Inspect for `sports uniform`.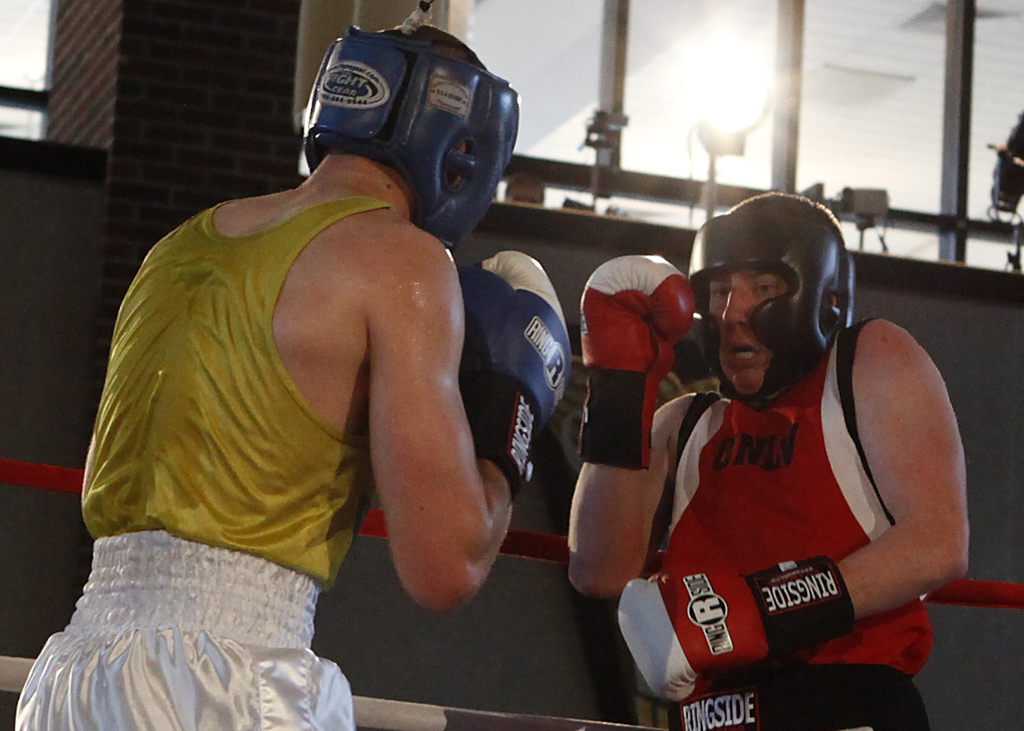
Inspection: select_region(581, 215, 931, 730).
